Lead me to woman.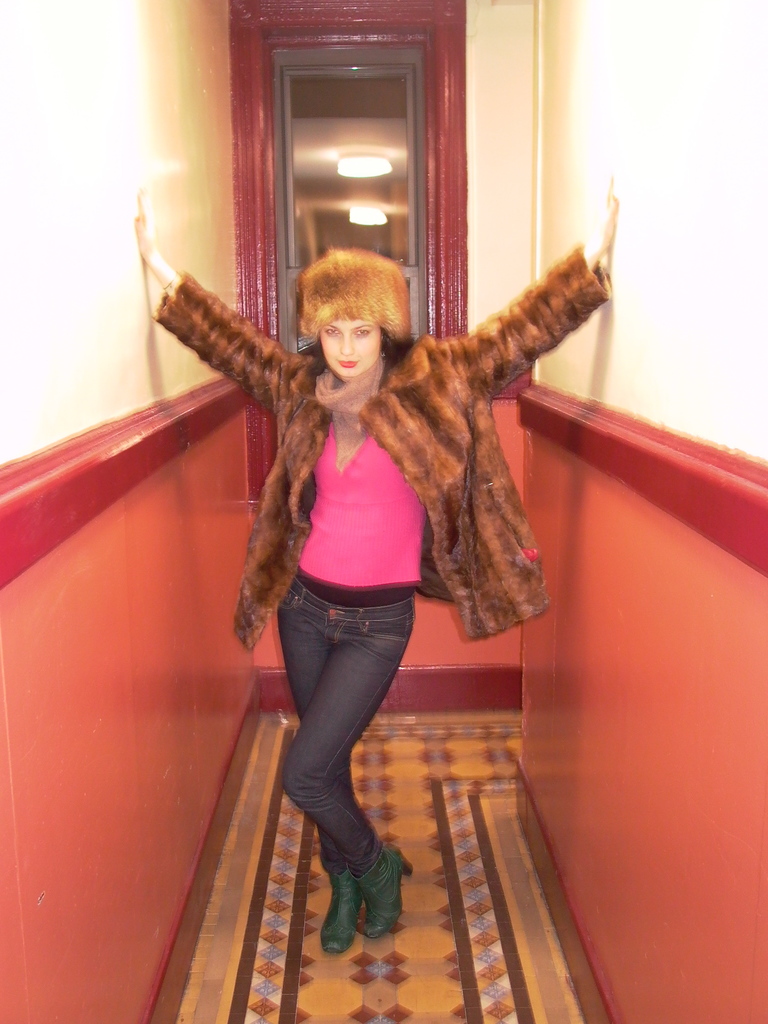
Lead to [132,188,618,954].
